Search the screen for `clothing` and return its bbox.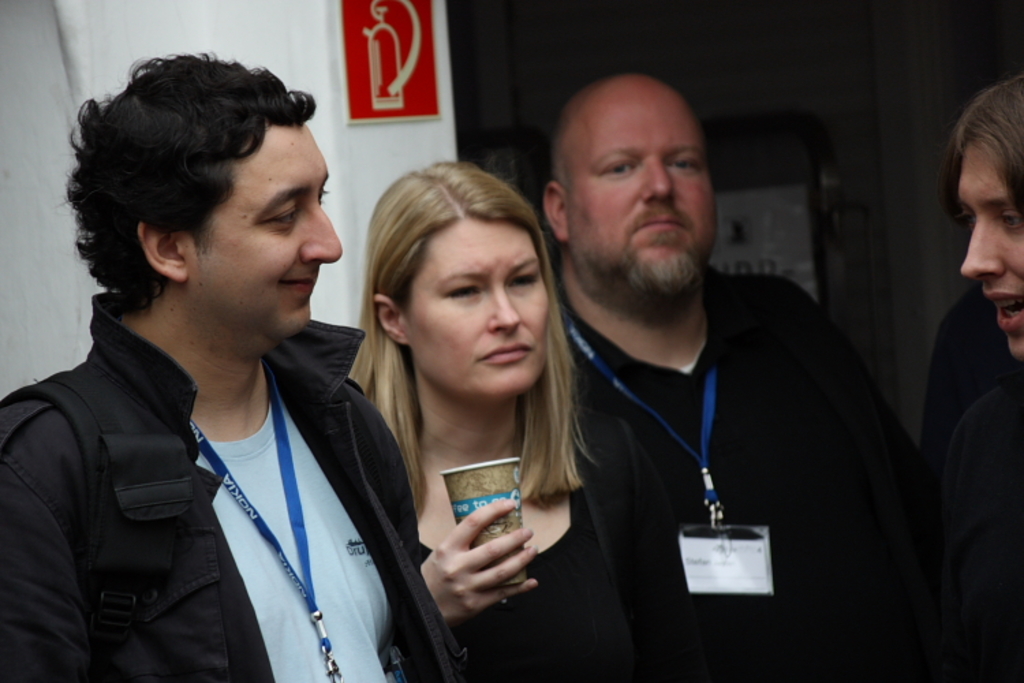
Found: <bbox>937, 370, 1023, 682</bbox>.
